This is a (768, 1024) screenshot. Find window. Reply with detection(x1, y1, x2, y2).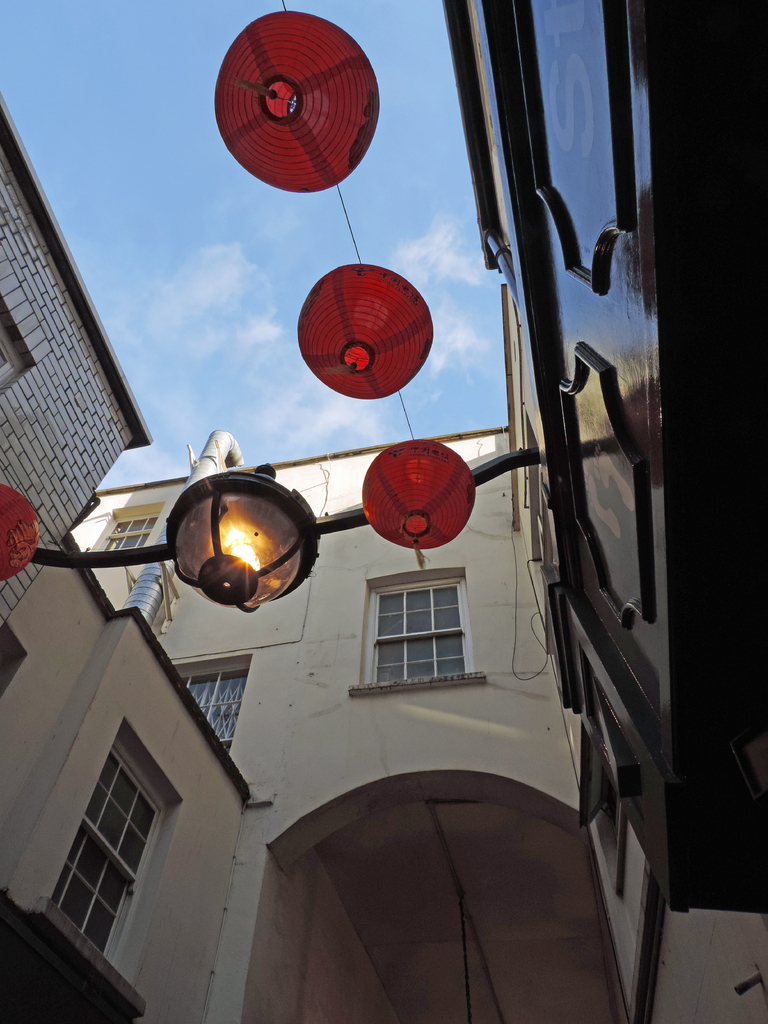
detection(0, 291, 36, 398).
